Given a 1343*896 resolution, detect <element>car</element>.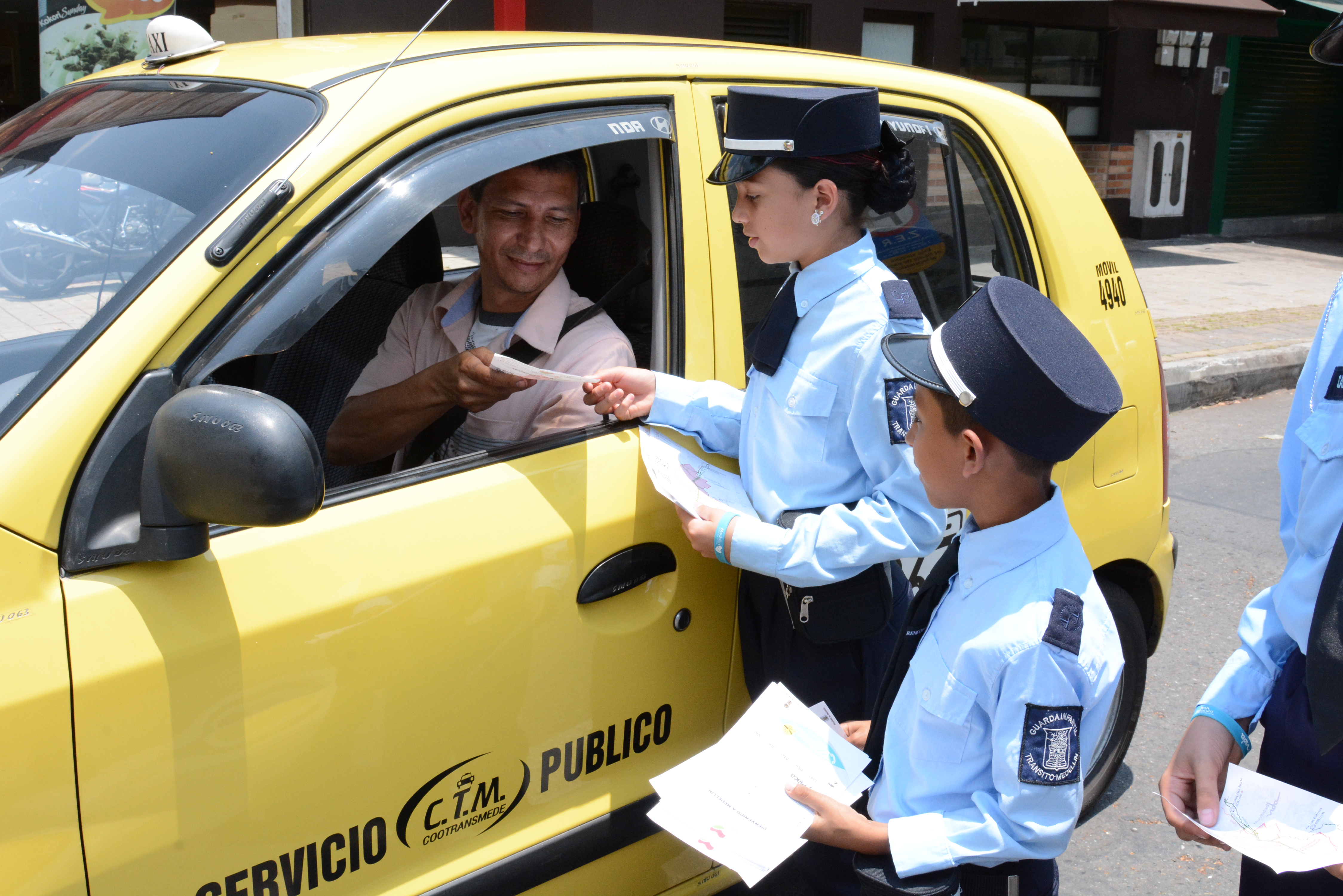
[0,0,348,268].
